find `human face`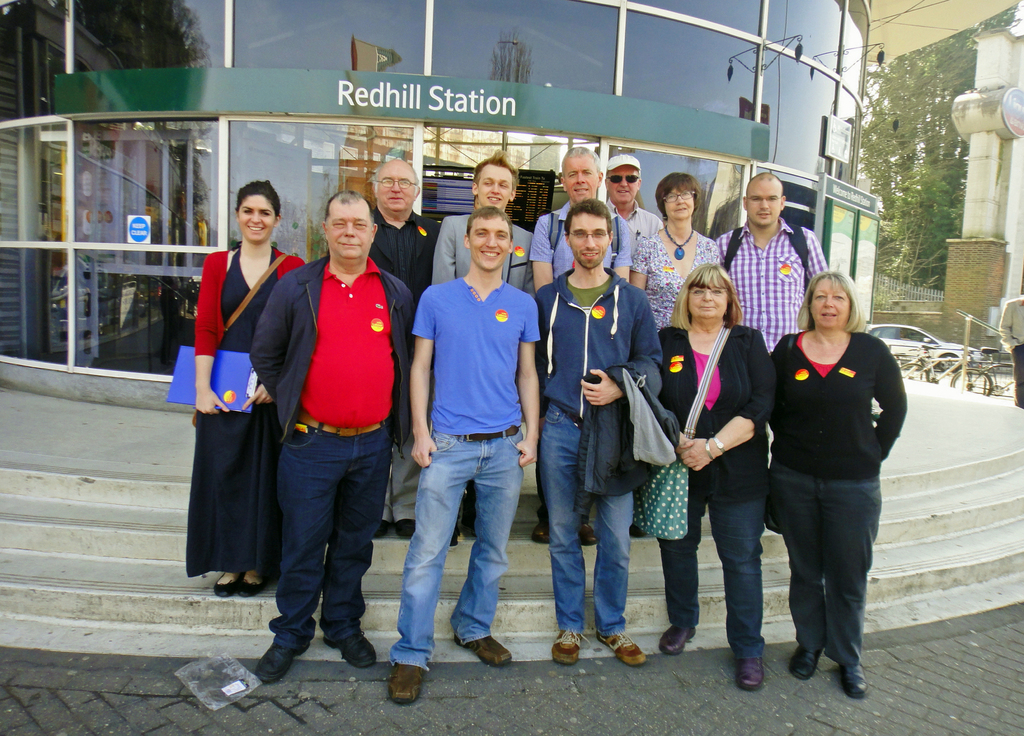
744:182:782:227
